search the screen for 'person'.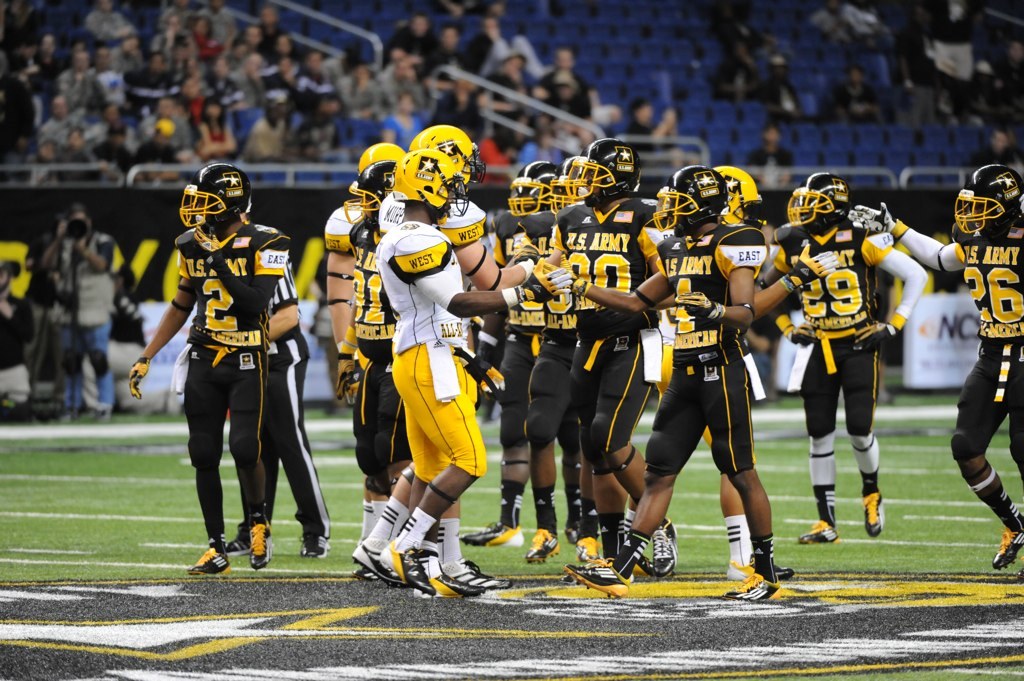
Found at 133 51 177 104.
